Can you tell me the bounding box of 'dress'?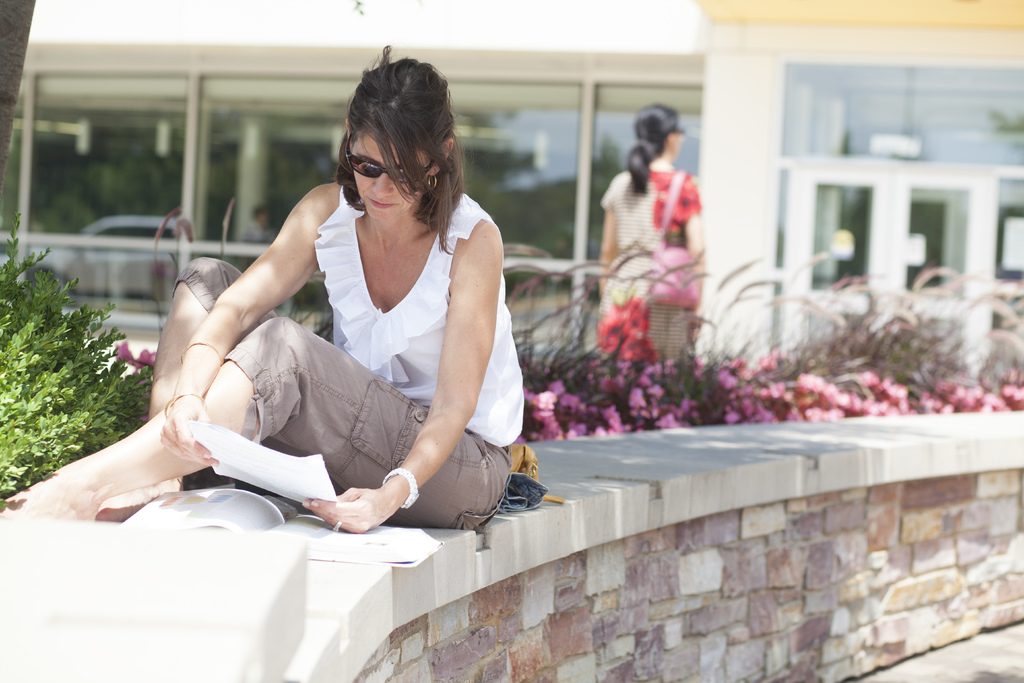
box(600, 168, 700, 371).
